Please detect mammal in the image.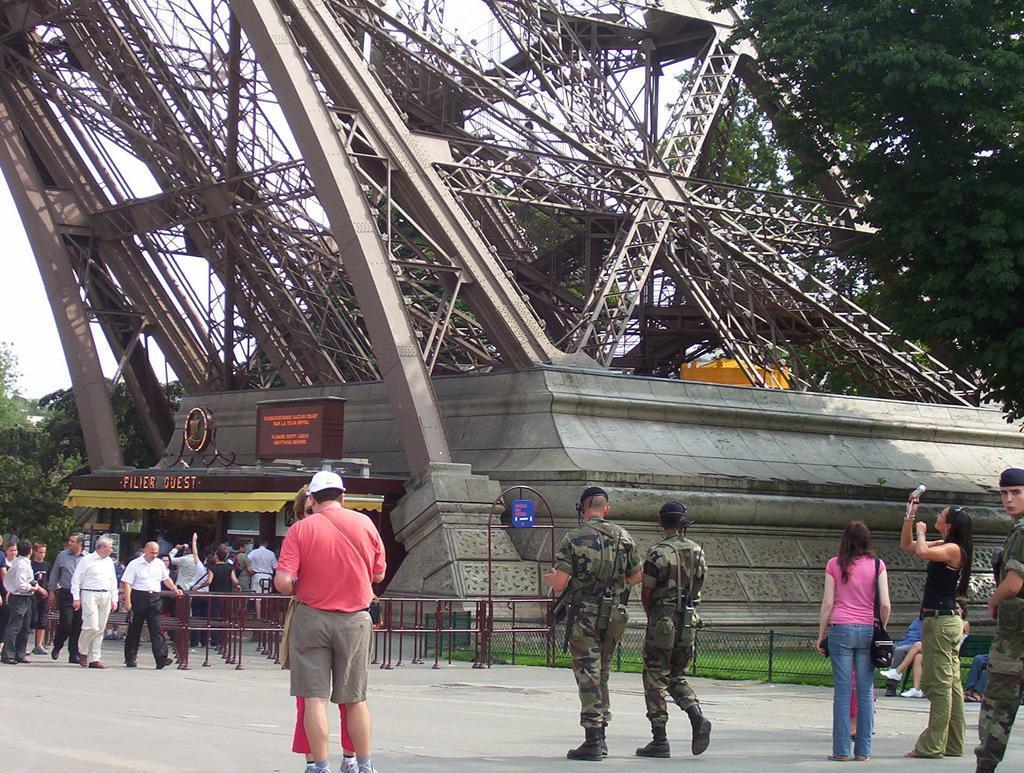
Rect(625, 494, 713, 759).
